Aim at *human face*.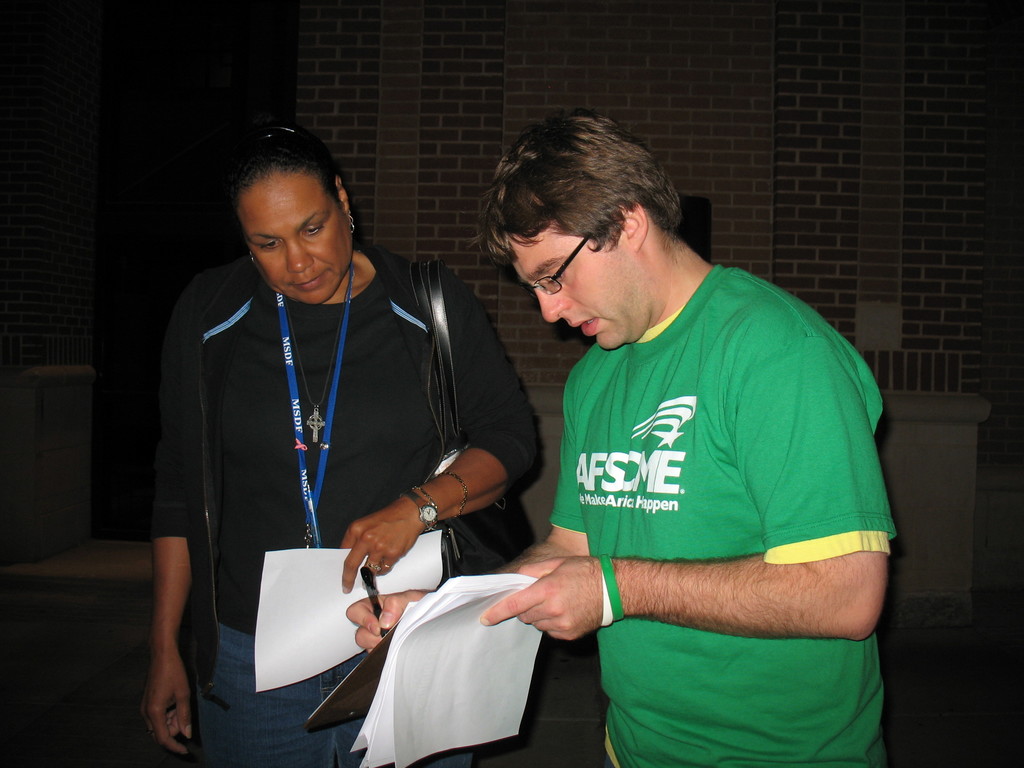
Aimed at 509 236 630 348.
